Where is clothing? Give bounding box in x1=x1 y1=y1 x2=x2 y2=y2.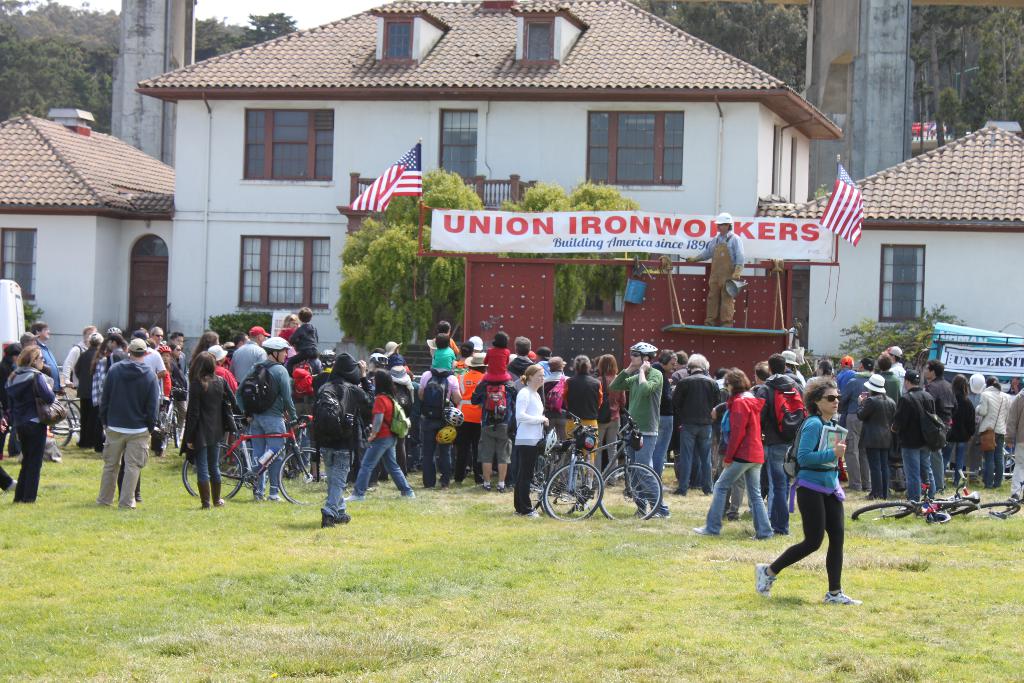
x1=977 y1=386 x2=1005 y2=491.
